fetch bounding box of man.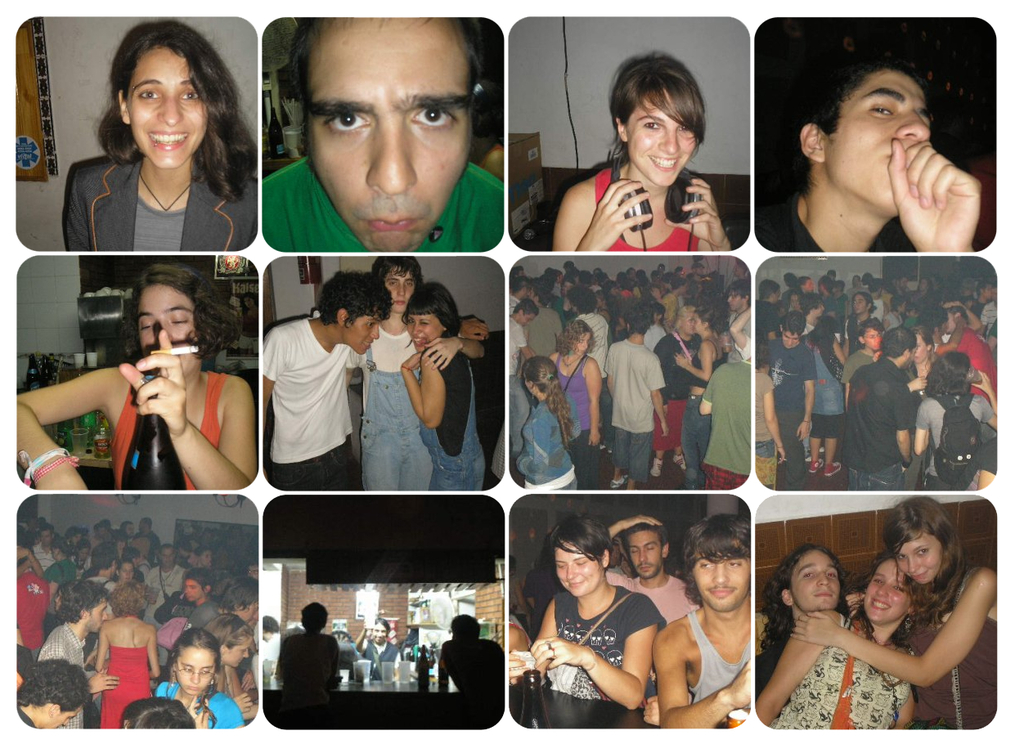
Bbox: rect(775, 49, 991, 257).
